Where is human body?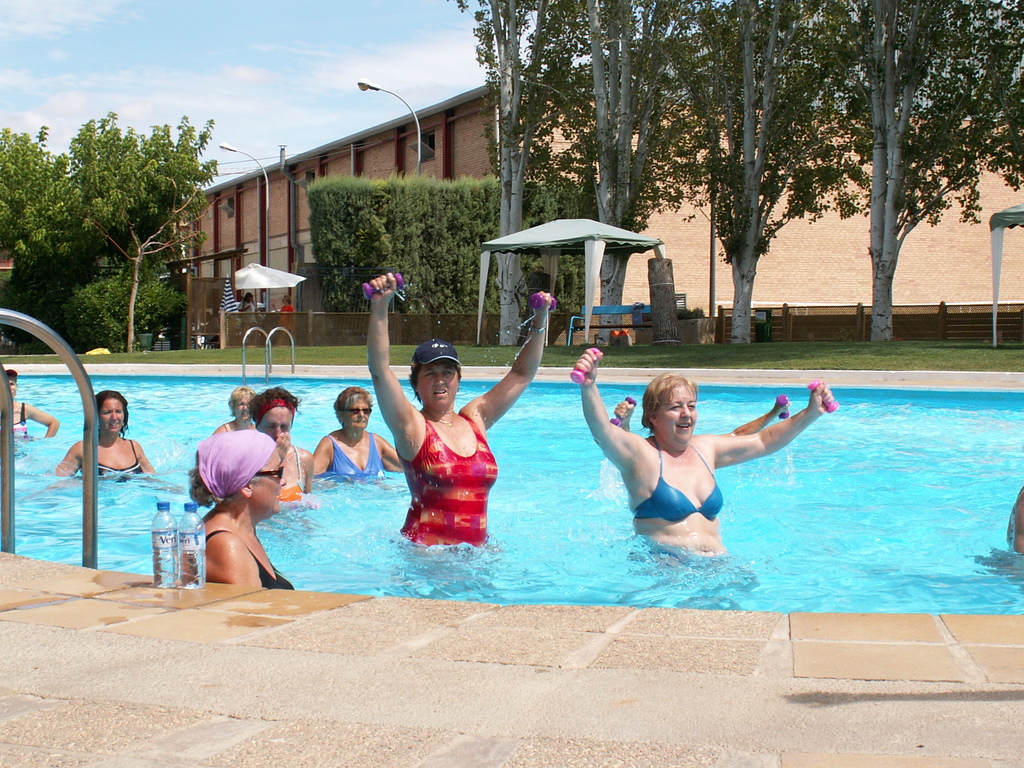
[309, 394, 397, 474].
